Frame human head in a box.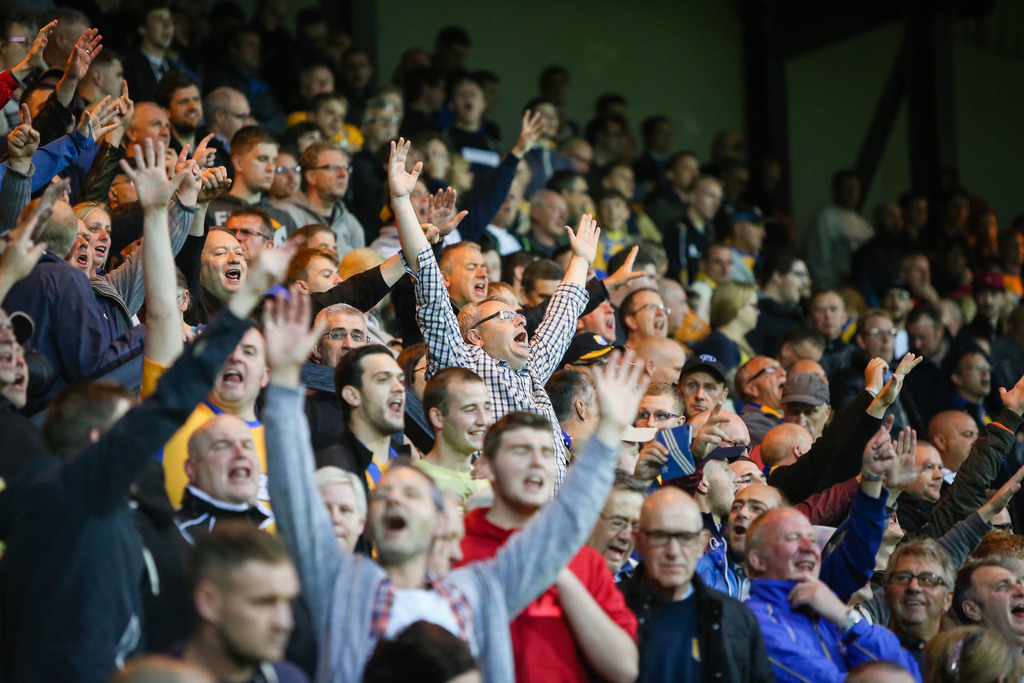
left=141, top=5, right=179, bottom=51.
